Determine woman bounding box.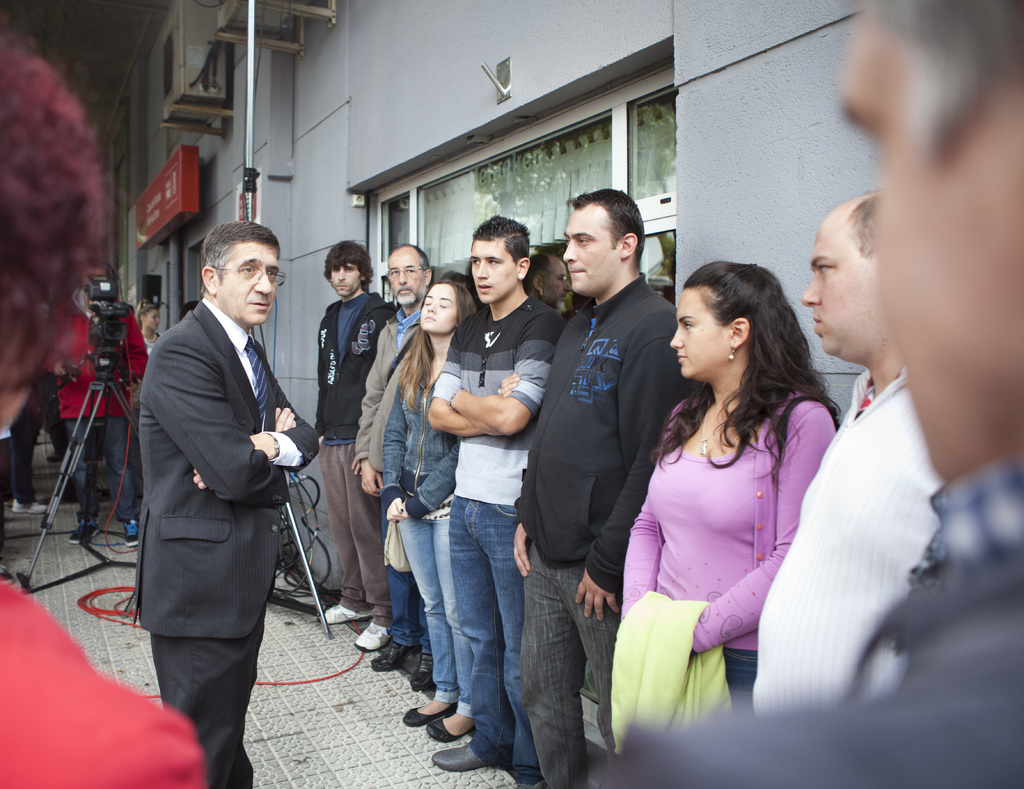
Determined: (140,299,166,356).
